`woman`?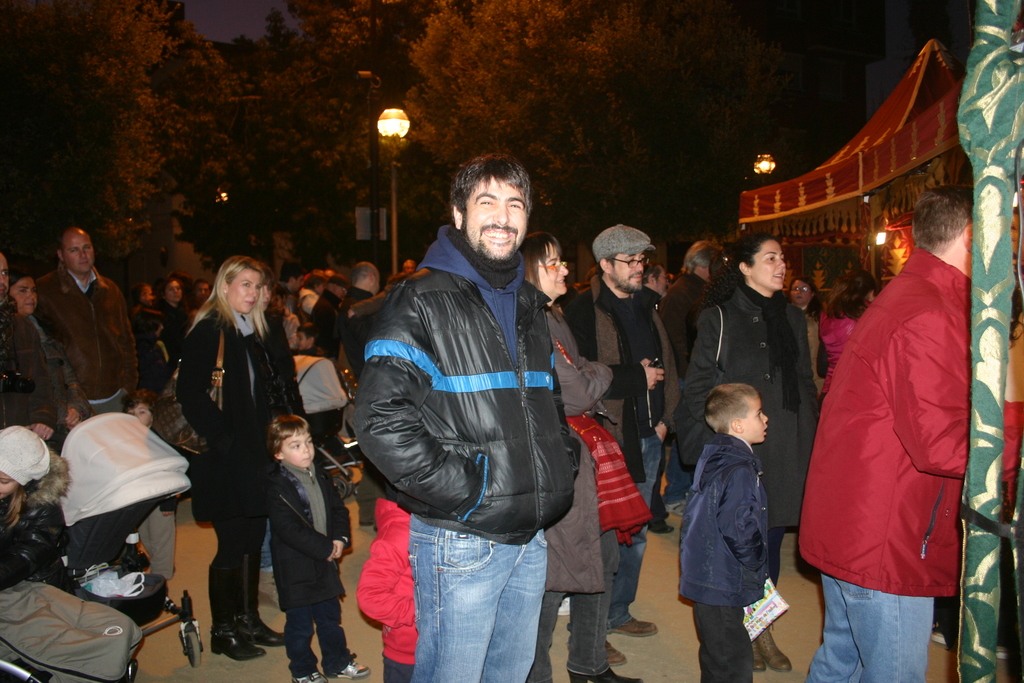
pyautogui.locateOnScreen(154, 275, 191, 343)
